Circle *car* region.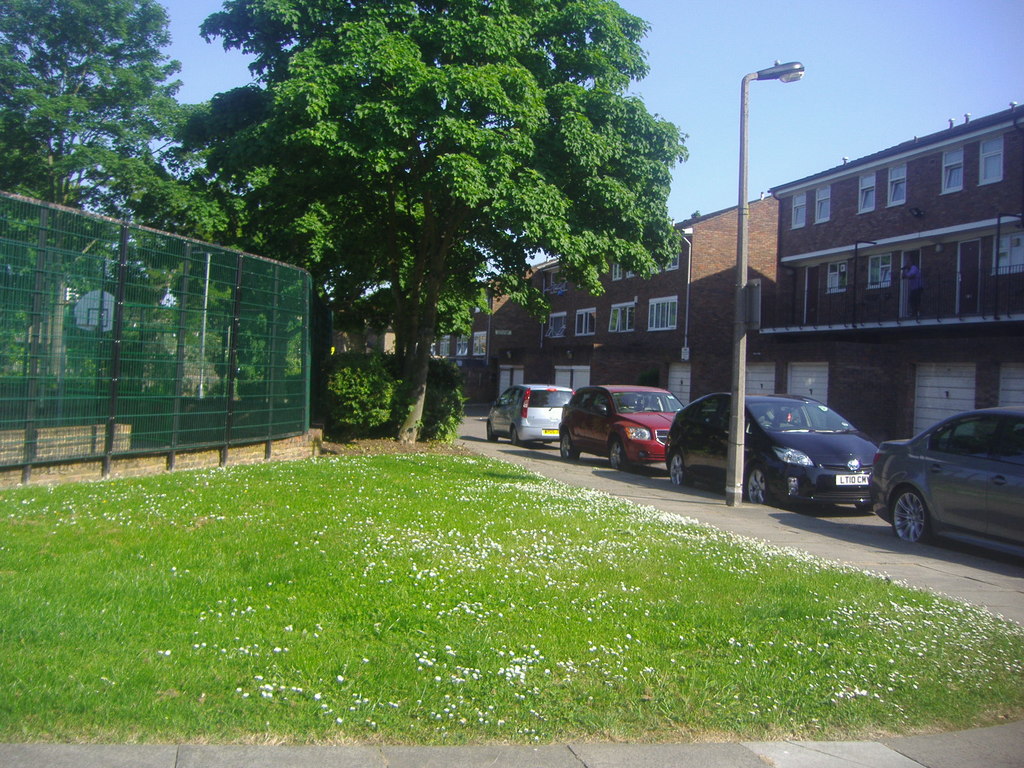
Region: (561, 383, 689, 474).
